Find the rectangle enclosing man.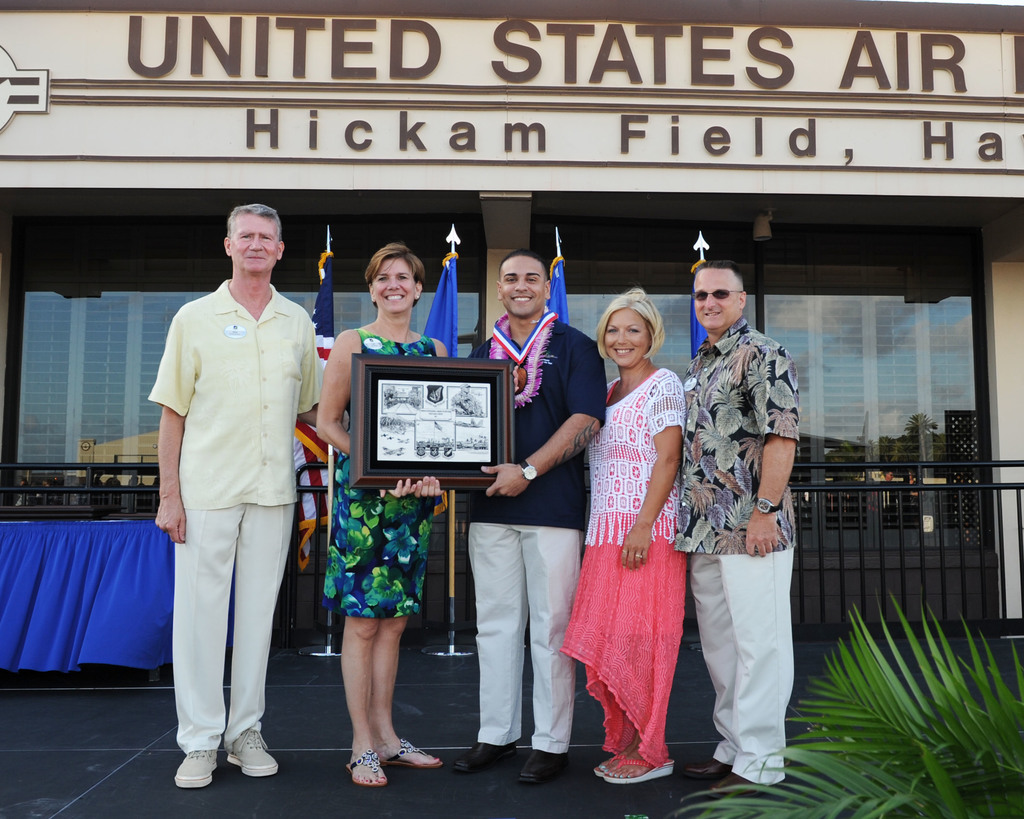
460,250,604,786.
